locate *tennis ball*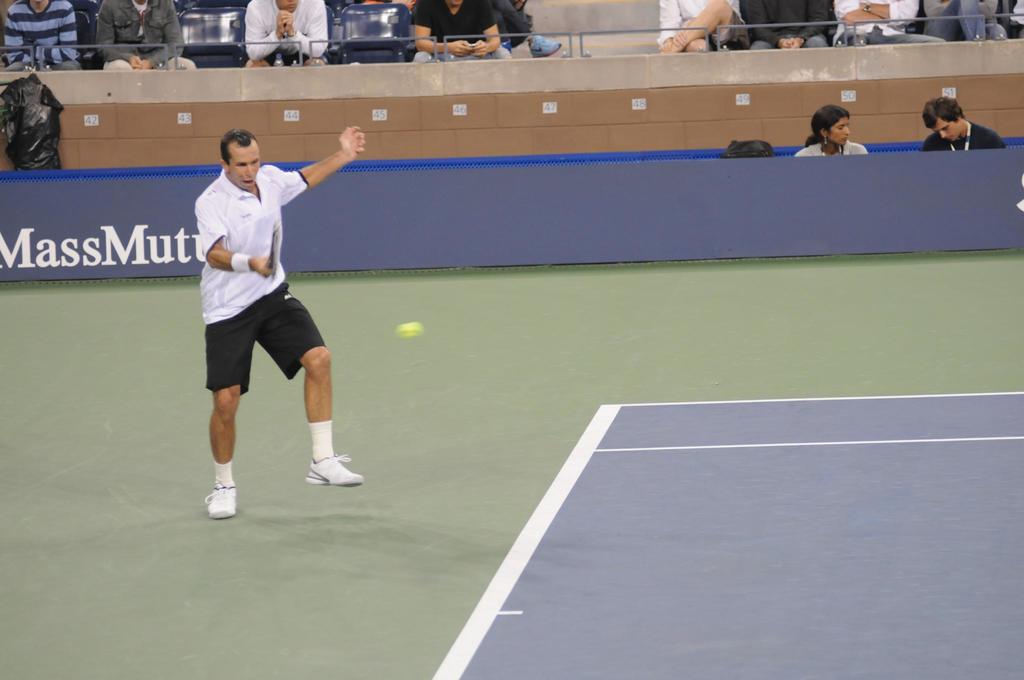
region(397, 318, 422, 338)
